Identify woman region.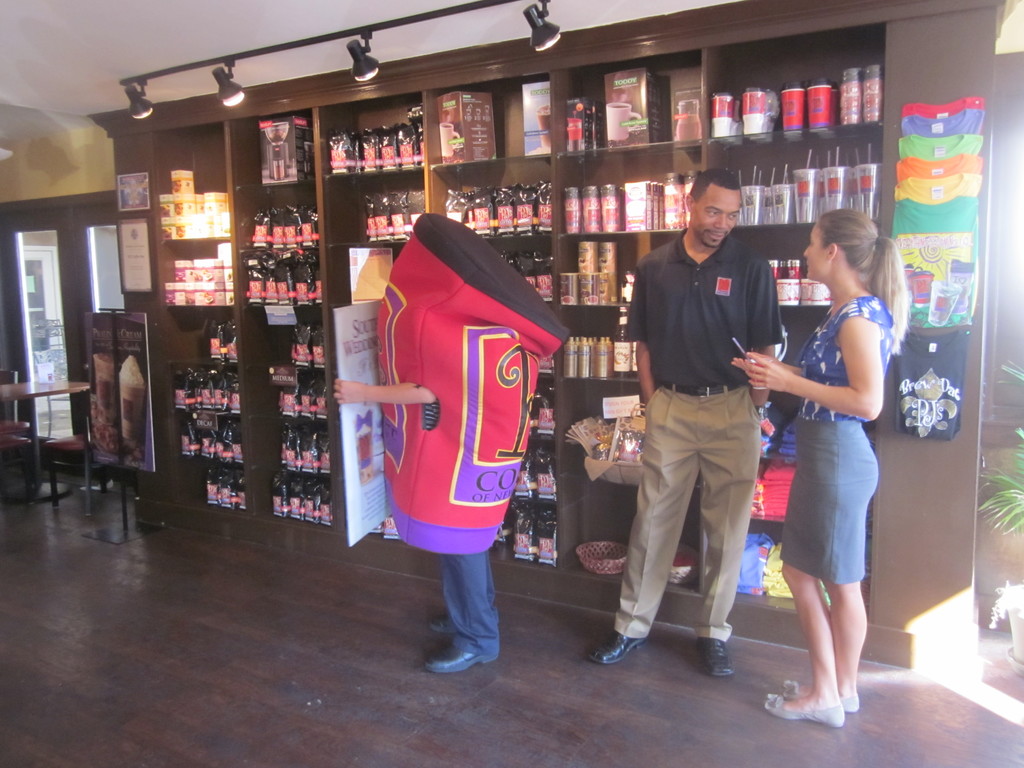
Region: crop(725, 210, 896, 723).
